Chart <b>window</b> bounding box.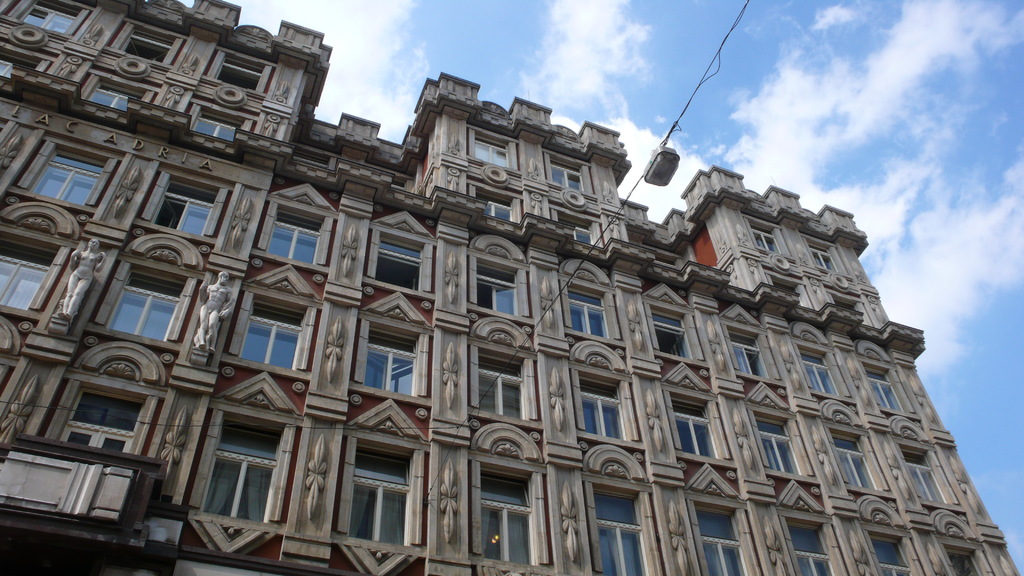
Charted: <region>765, 274, 805, 308</region>.
